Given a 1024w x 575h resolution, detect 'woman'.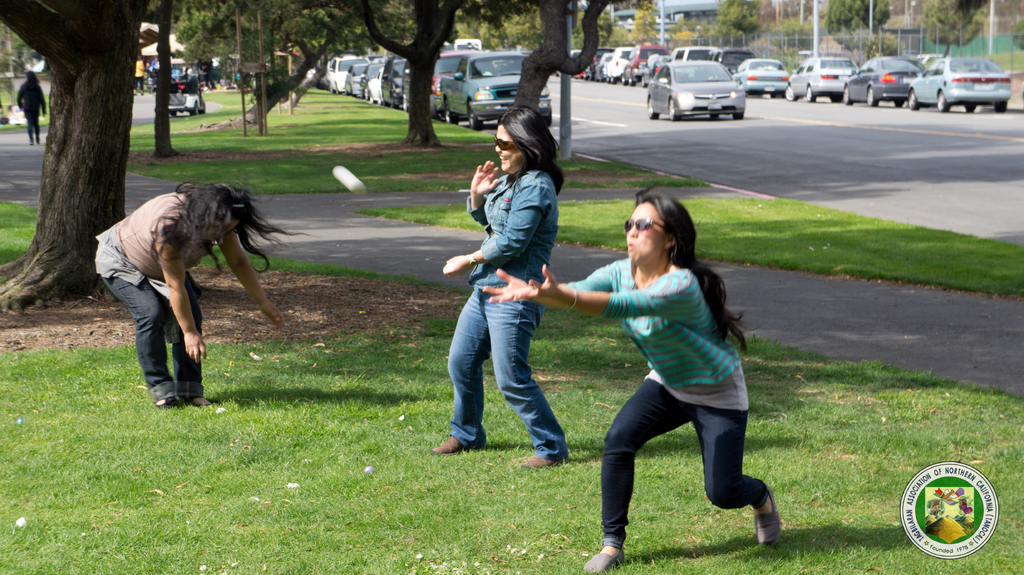
pyautogui.locateOnScreen(427, 106, 567, 474).
